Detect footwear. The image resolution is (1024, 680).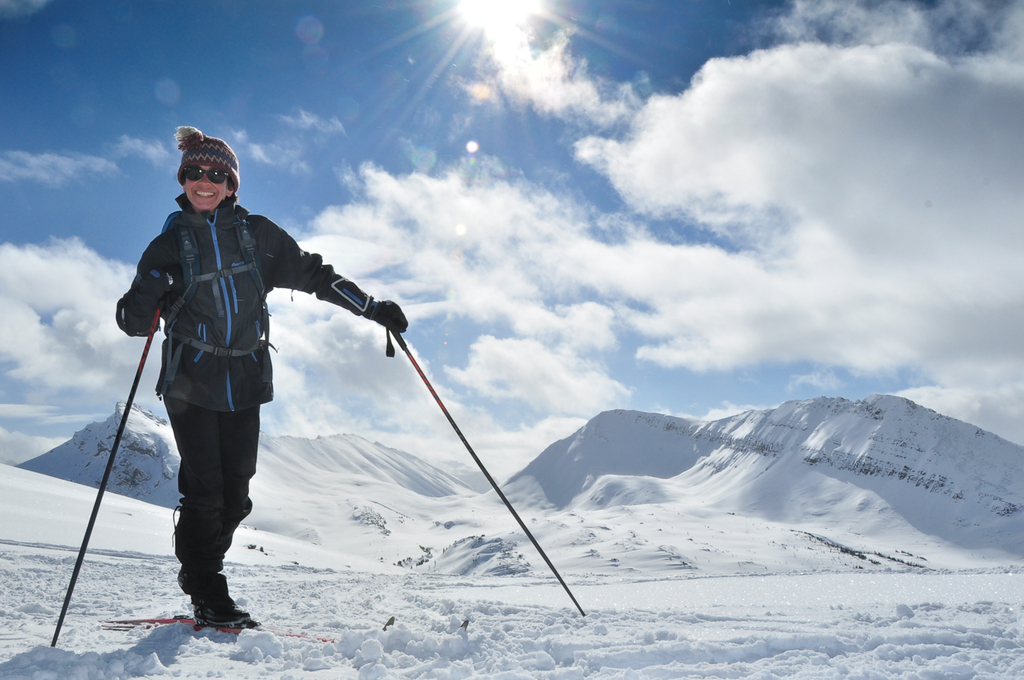
(x1=203, y1=584, x2=260, y2=626).
